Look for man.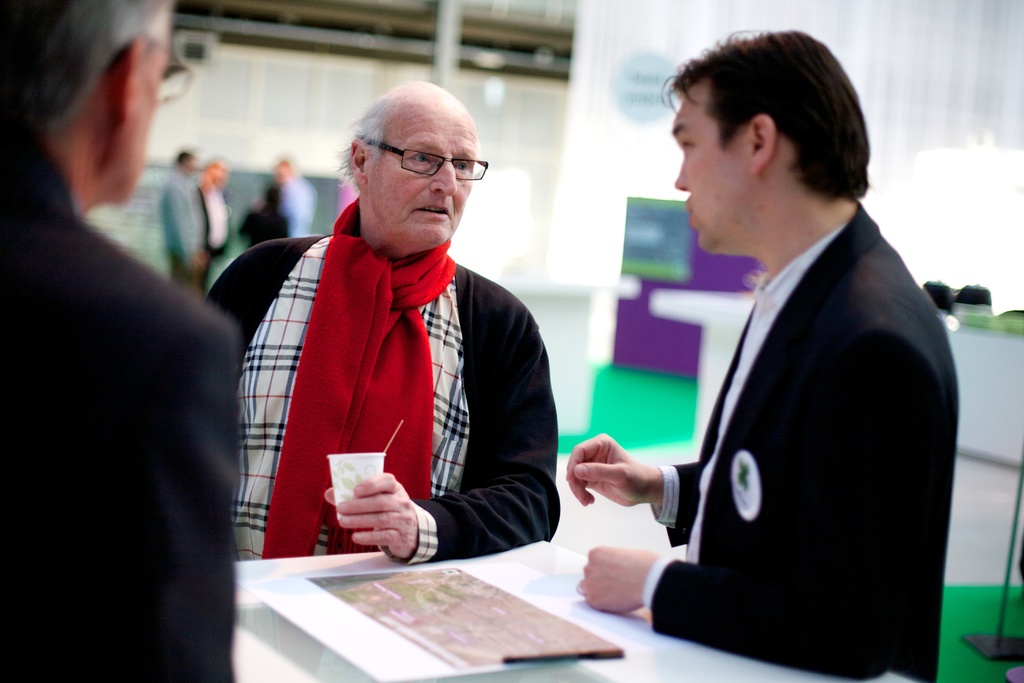
Found: 197, 78, 566, 568.
